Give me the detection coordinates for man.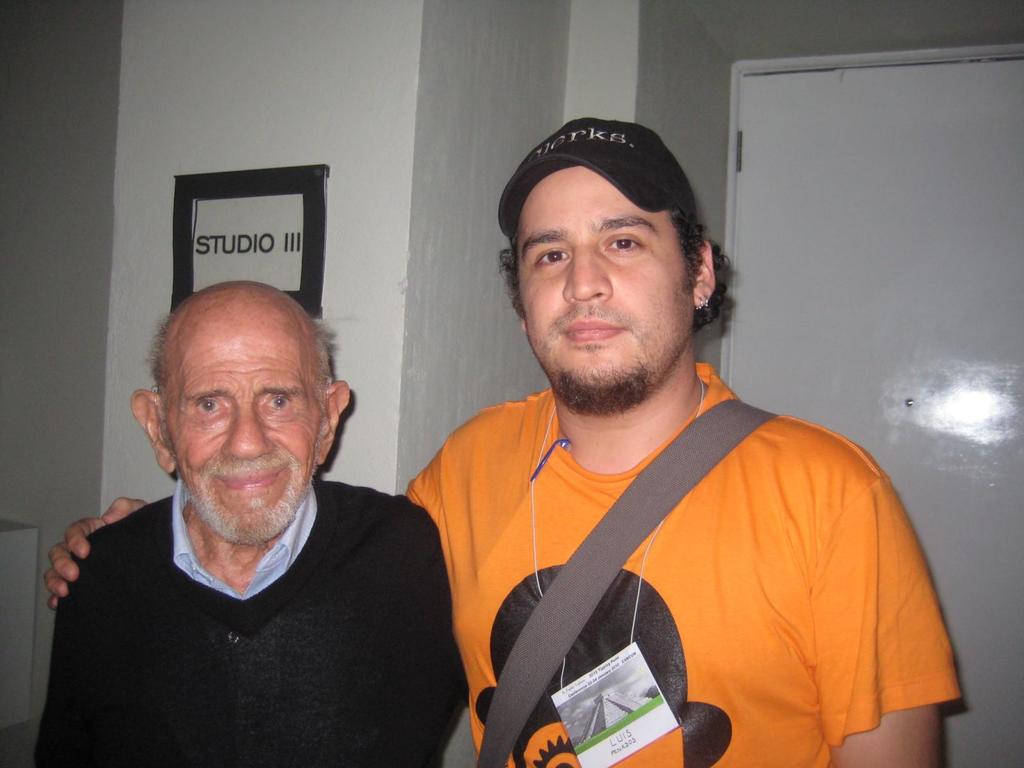
(40,282,470,767).
